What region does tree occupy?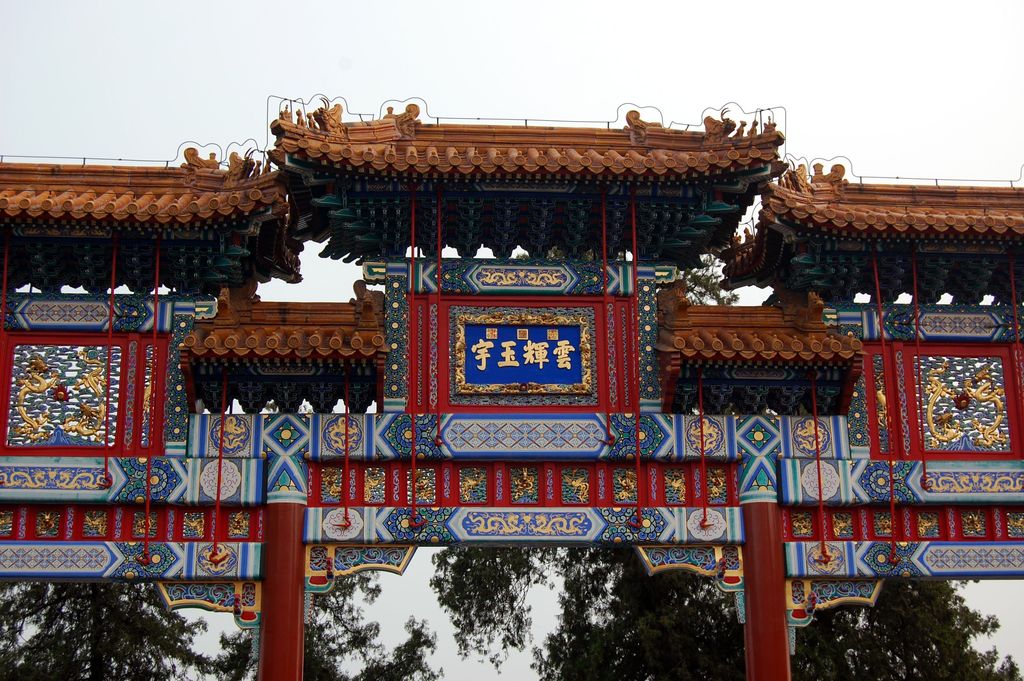
(0,575,226,678).
